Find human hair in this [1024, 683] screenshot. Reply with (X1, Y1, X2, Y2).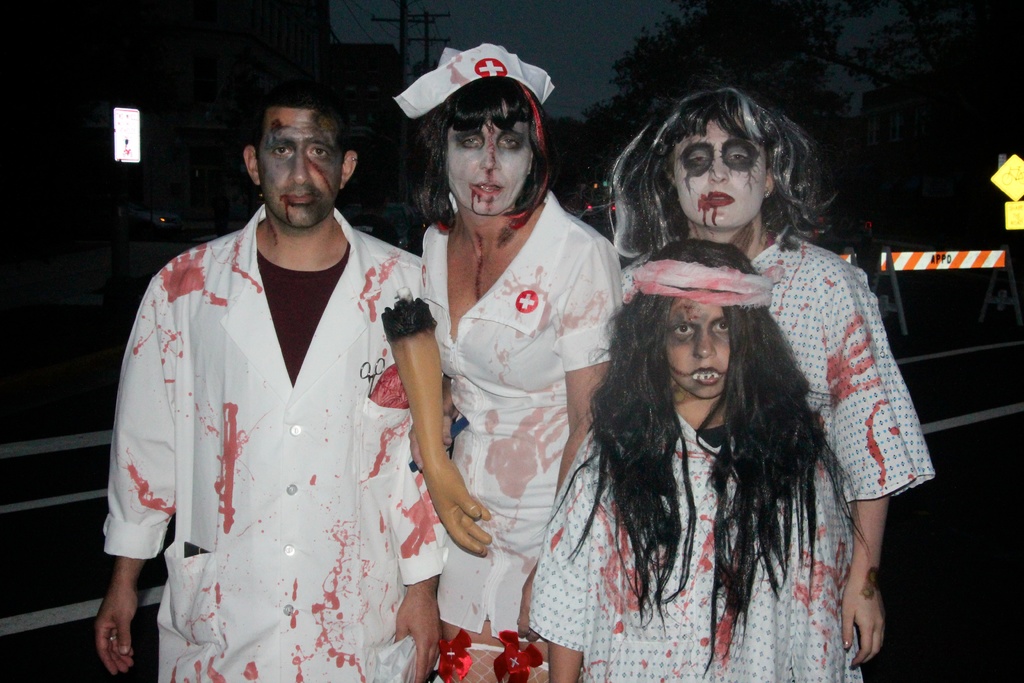
(416, 74, 550, 233).
